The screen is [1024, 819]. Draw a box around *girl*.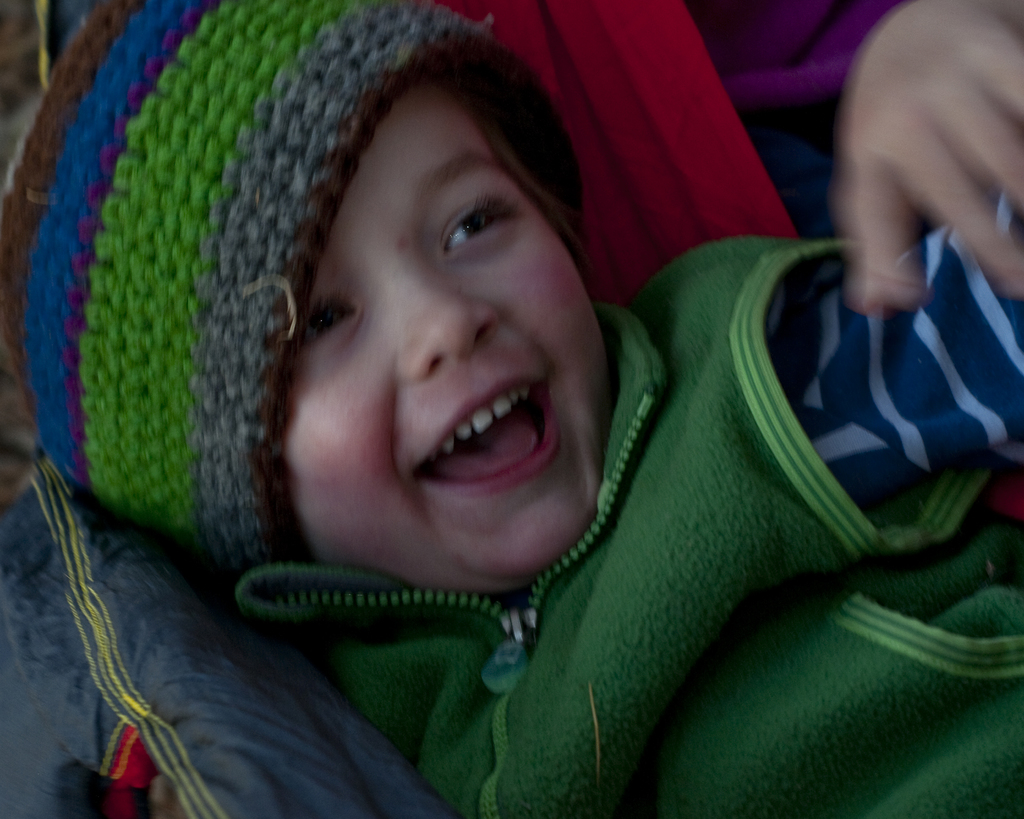
locate(0, 0, 1023, 818).
